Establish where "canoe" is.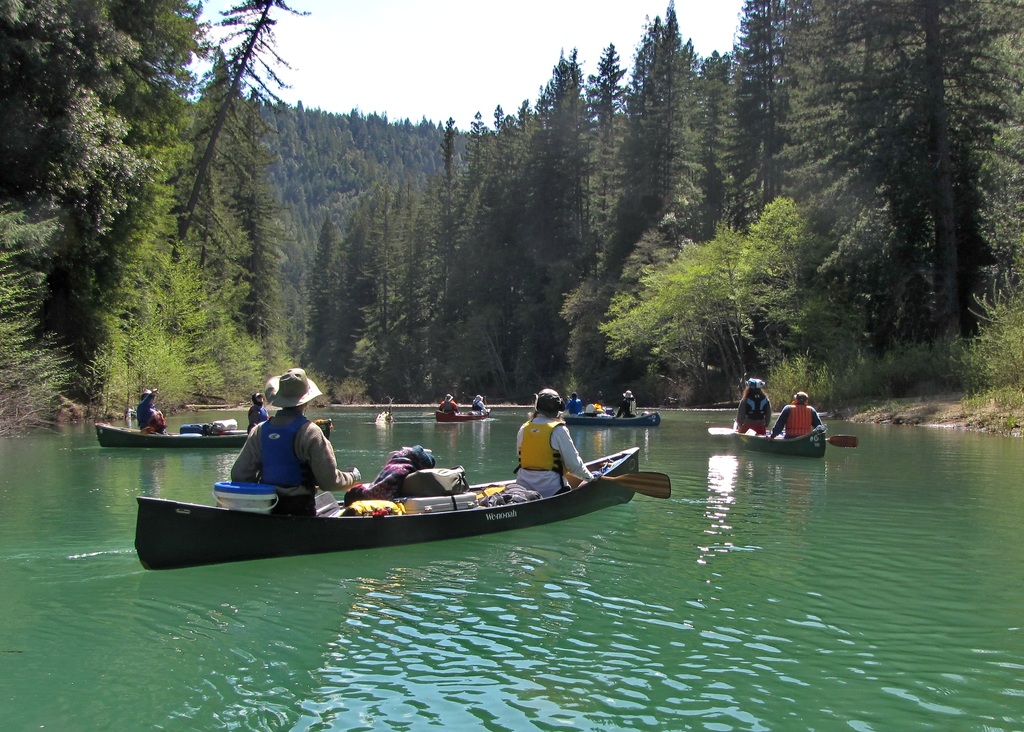
Established at bbox(440, 405, 496, 424).
